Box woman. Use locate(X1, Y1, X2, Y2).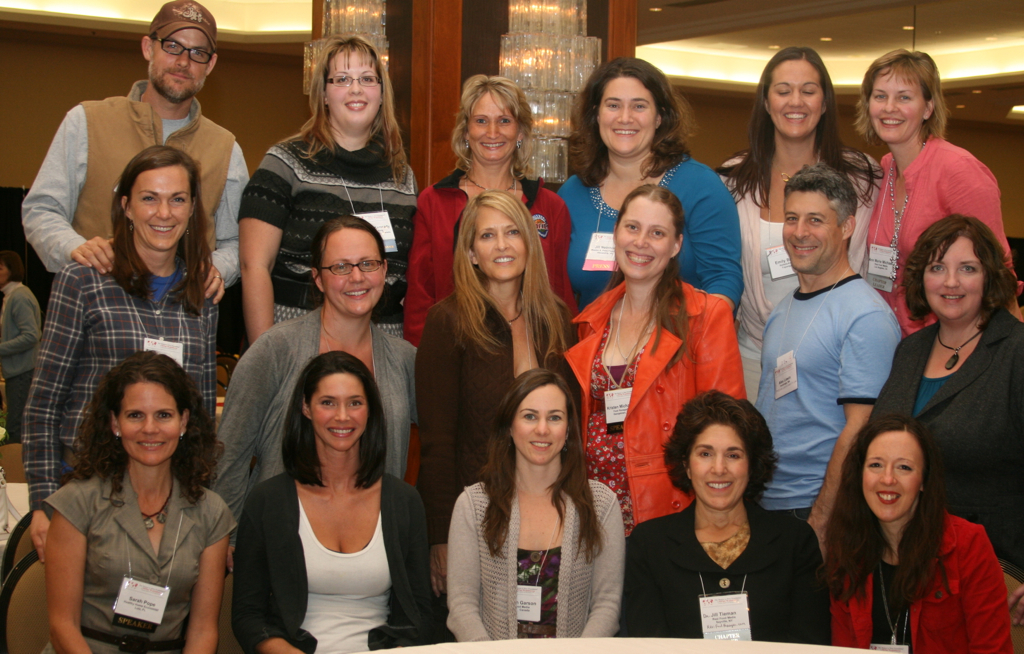
locate(557, 57, 740, 340).
